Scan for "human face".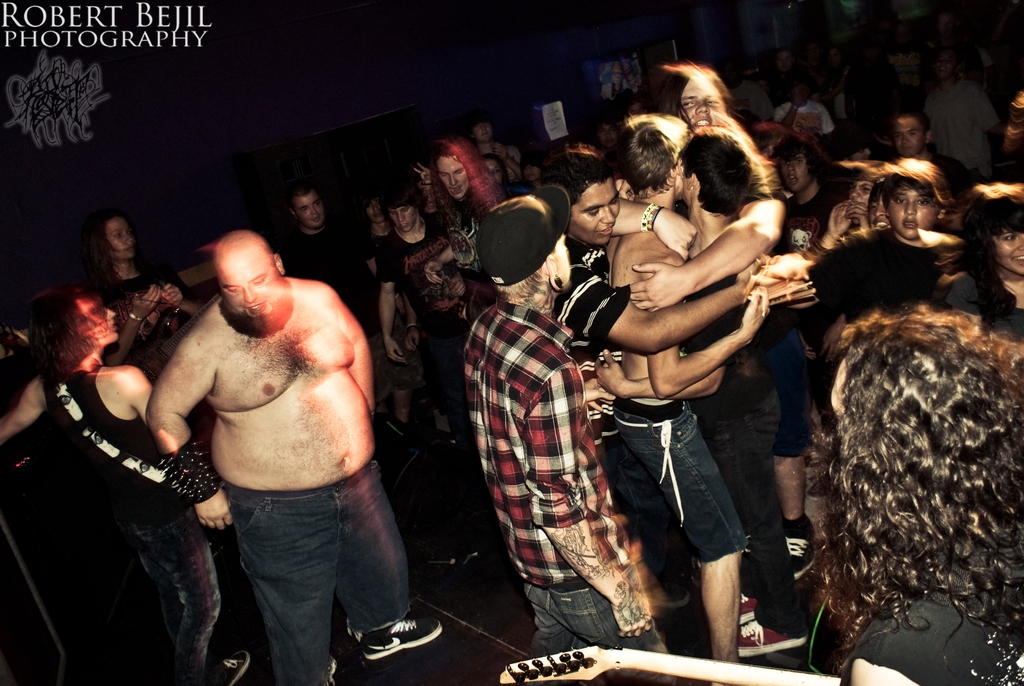
Scan result: [left=997, top=224, right=1023, bottom=269].
